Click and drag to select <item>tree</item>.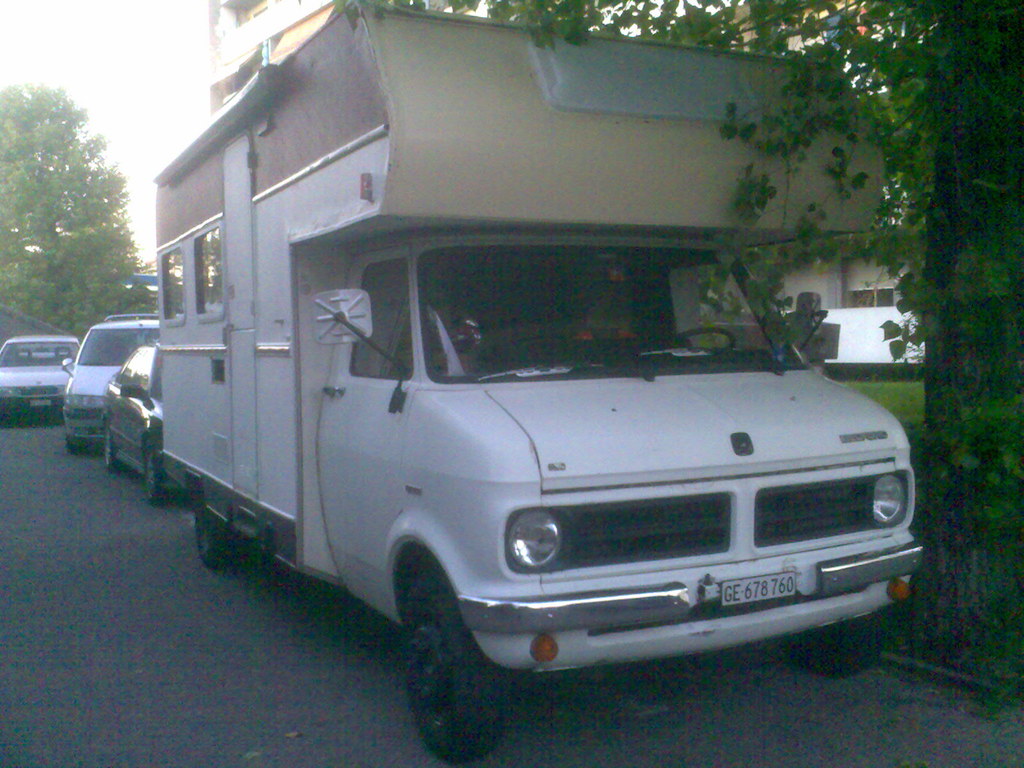
Selection: left=328, top=0, right=1021, bottom=673.
